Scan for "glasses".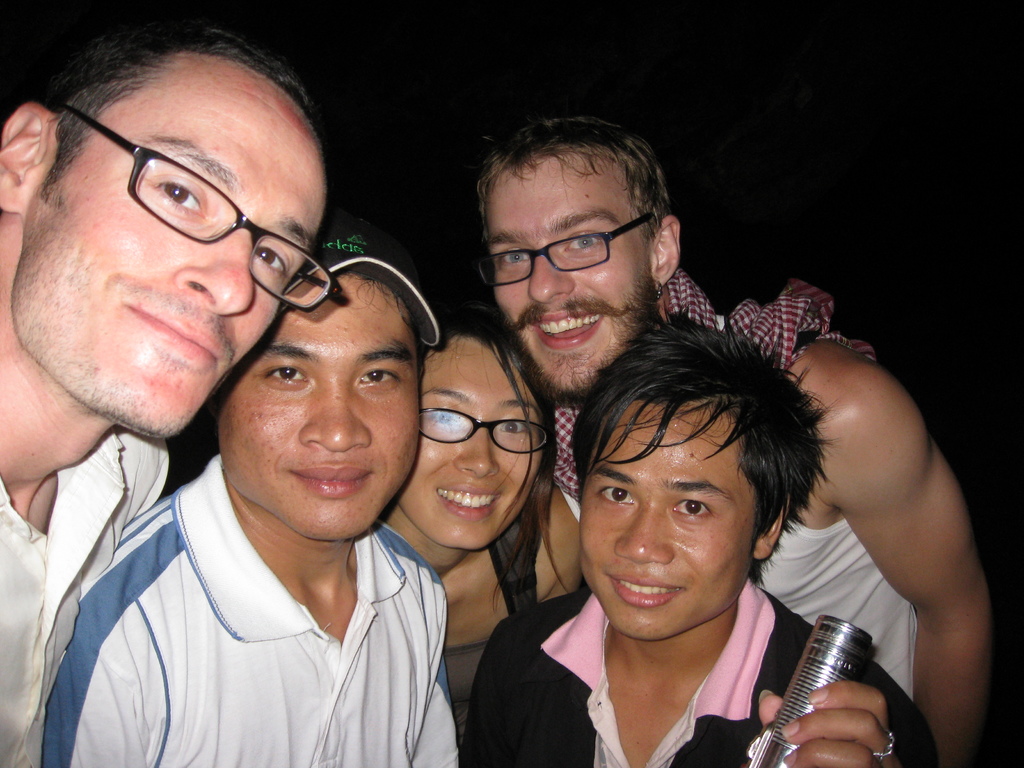
Scan result: select_region(62, 100, 345, 315).
